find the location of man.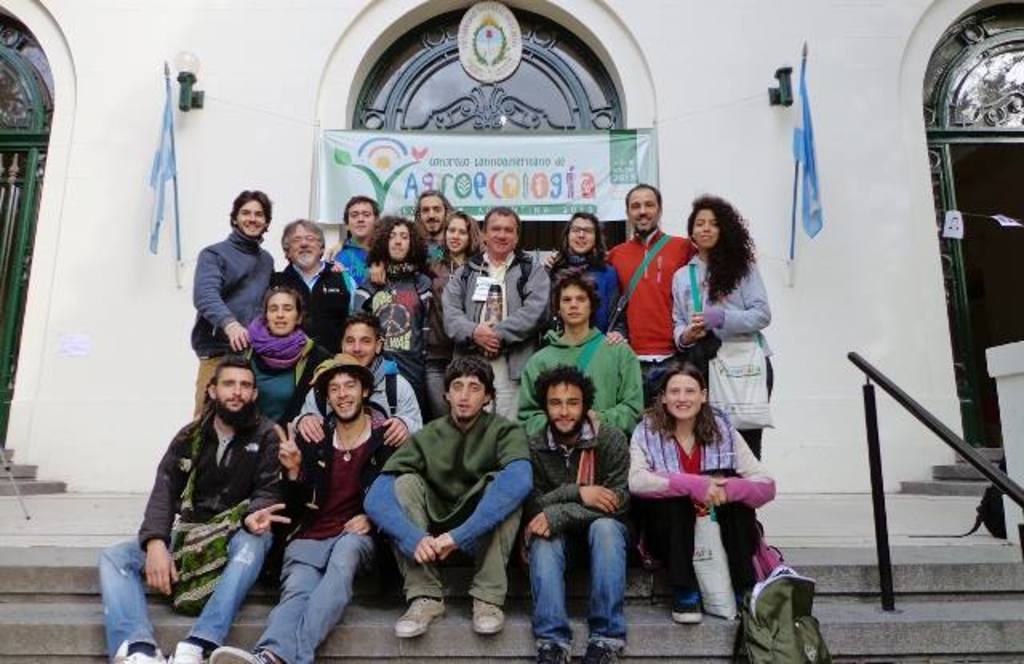
Location: region(102, 357, 293, 662).
